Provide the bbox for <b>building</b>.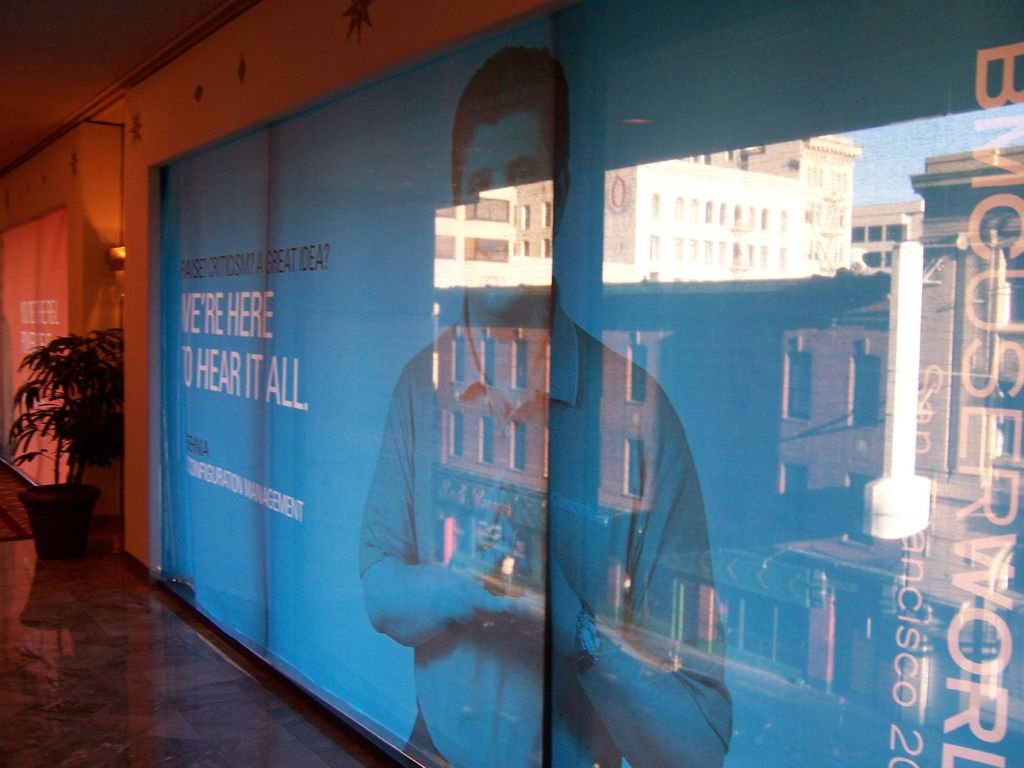
[431, 136, 861, 283].
